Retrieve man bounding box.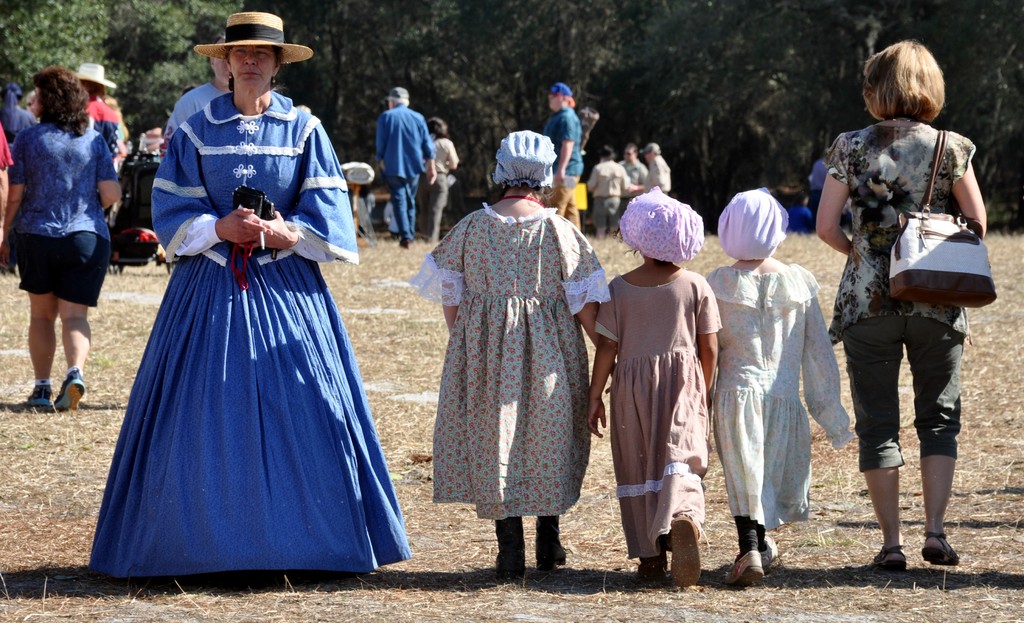
Bounding box: (375,86,438,245).
